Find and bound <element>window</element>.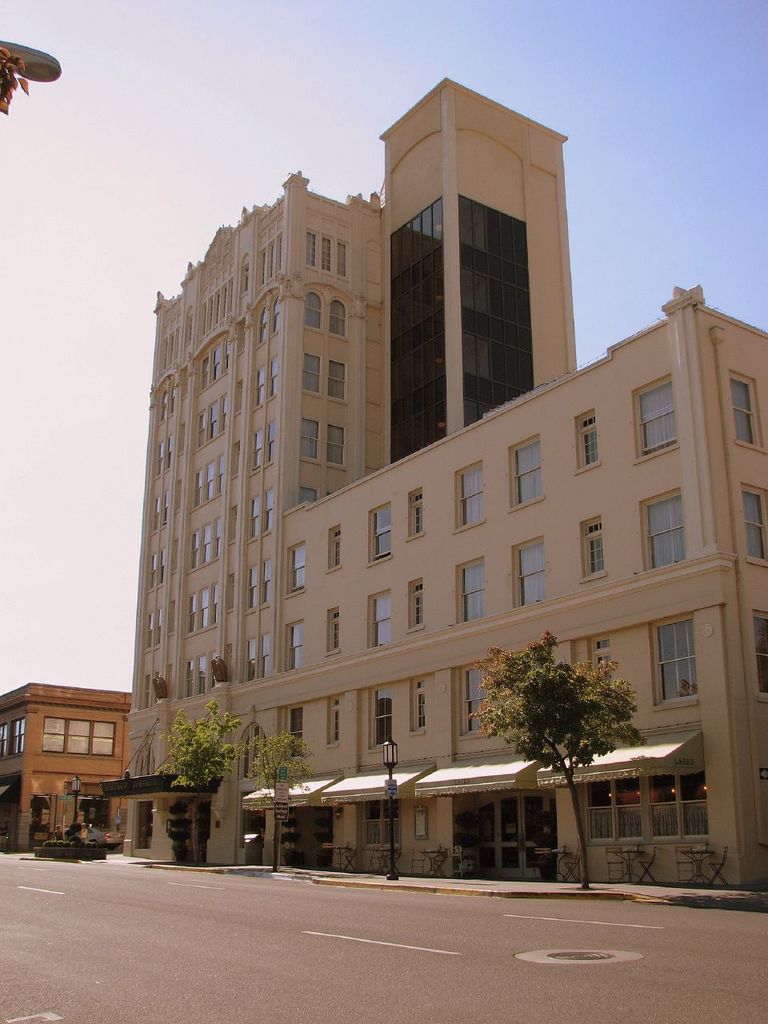
Bound: crop(300, 416, 316, 460).
